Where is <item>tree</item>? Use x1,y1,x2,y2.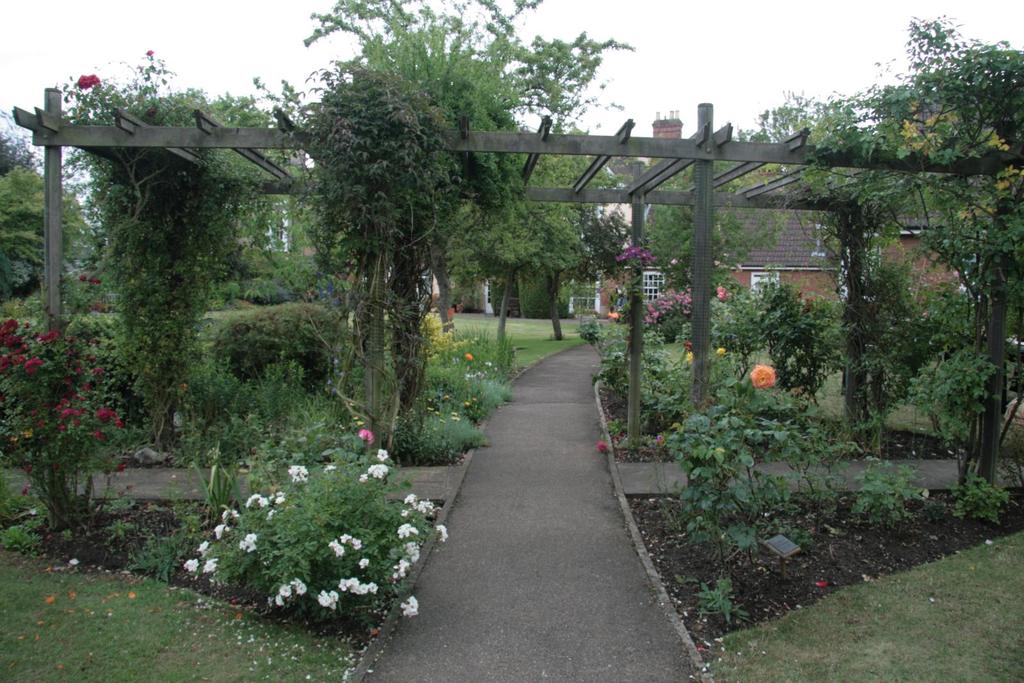
34,36,299,452.
